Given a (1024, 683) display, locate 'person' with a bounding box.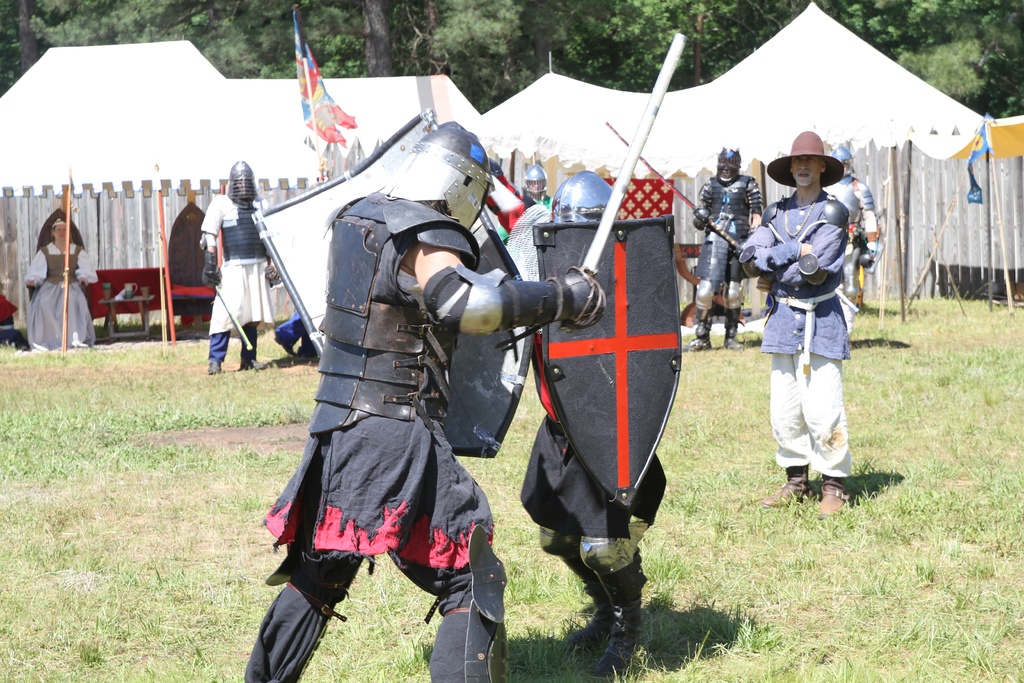
Located: [524,159,543,202].
